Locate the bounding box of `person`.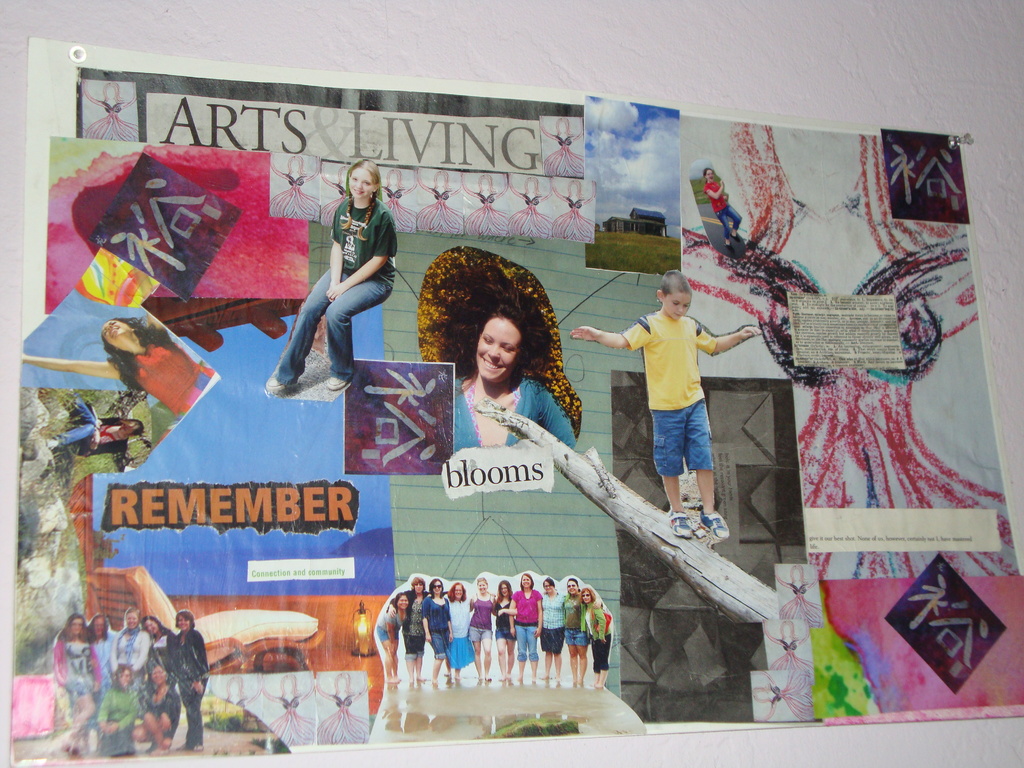
Bounding box: BBox(444, 303, 576, 474).
